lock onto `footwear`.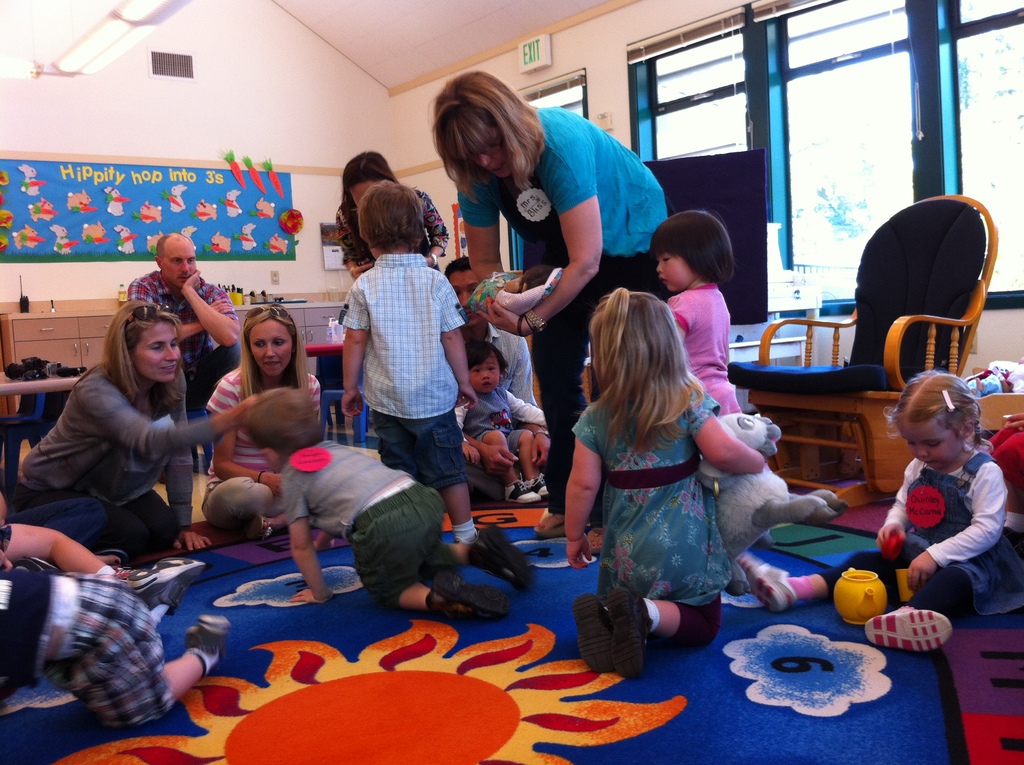
Locked: bbox=(426, 568, 510, 622).
